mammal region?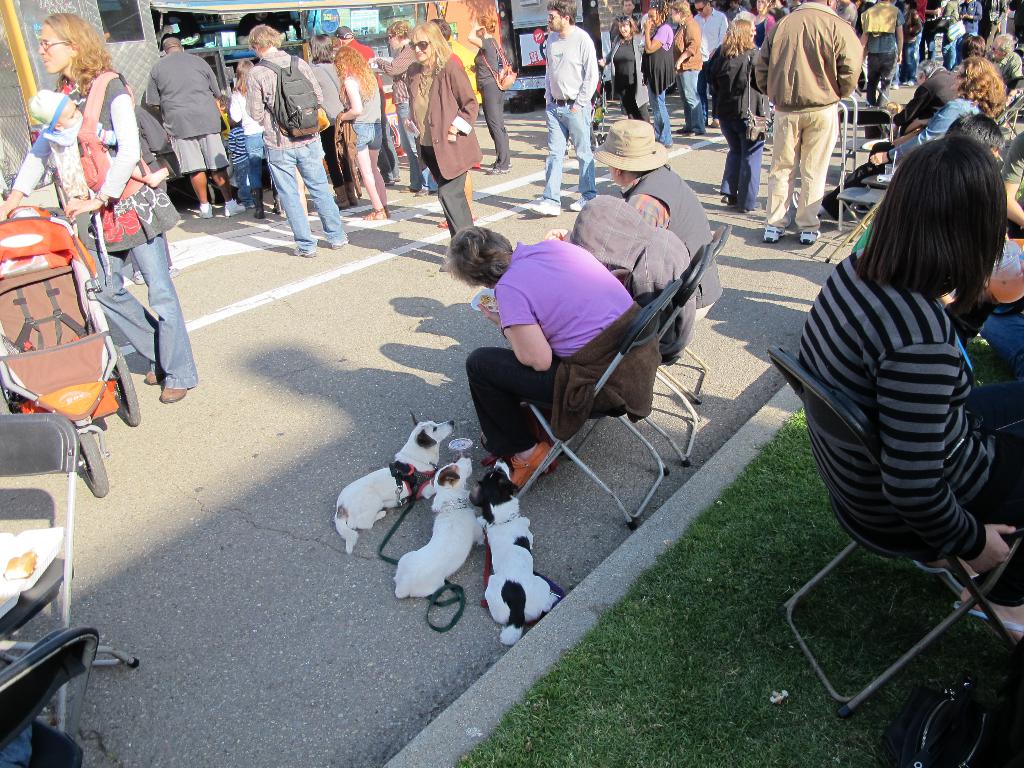
l=427, t=14, r=477, b=227
